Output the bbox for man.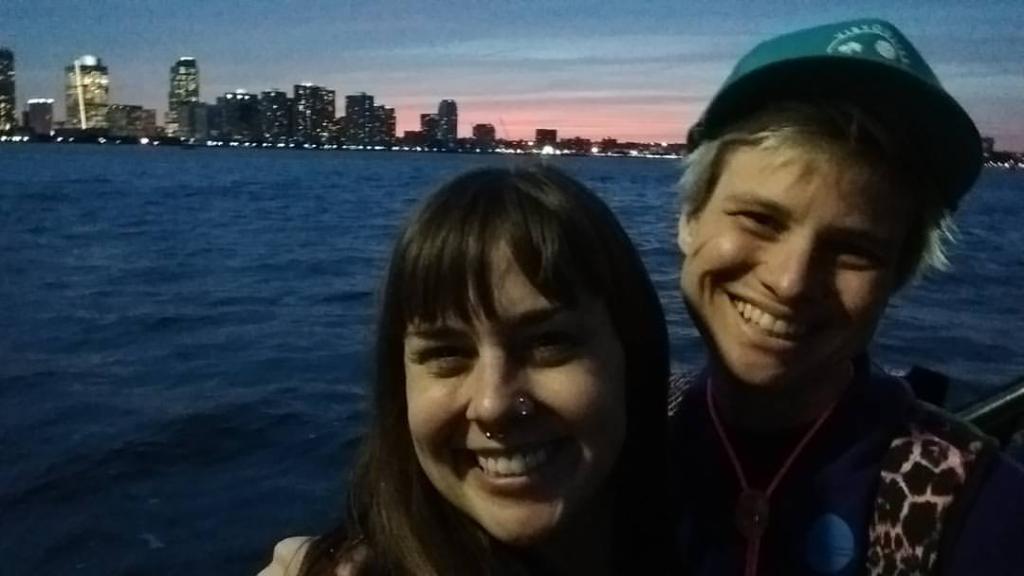
BBox(614, 23, 1010, 575).
